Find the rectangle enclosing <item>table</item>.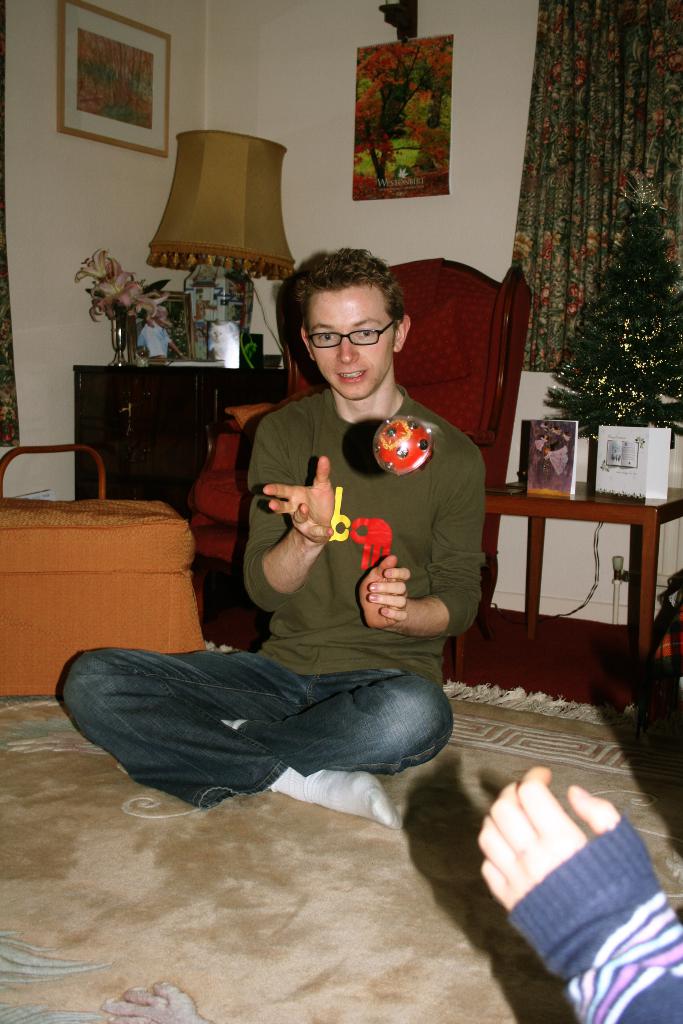
[486, 469, 682, 719].
